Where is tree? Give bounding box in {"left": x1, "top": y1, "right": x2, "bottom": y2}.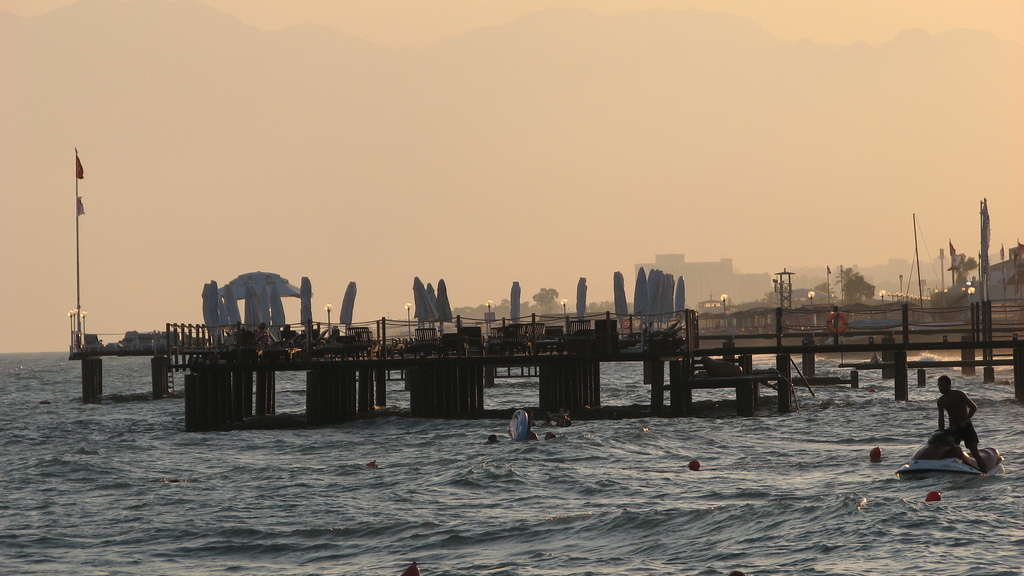
{"left": 843, "top": 263, "right": 872, "bottom": 316}.
